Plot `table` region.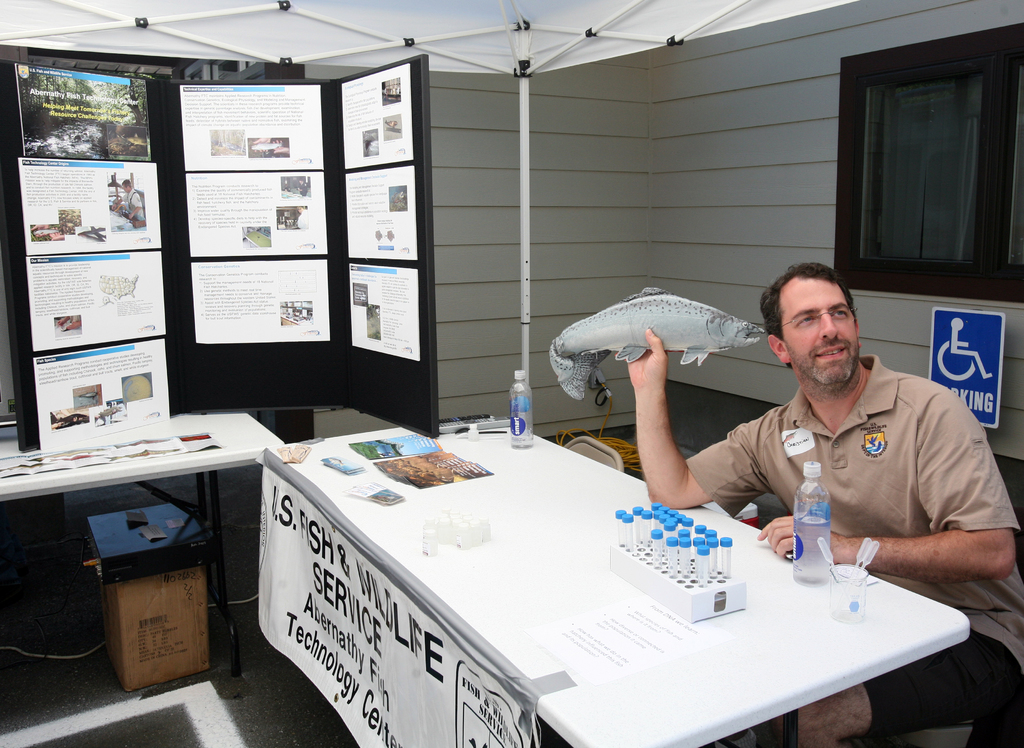
Plotted at [0, 405, 287, 674].
